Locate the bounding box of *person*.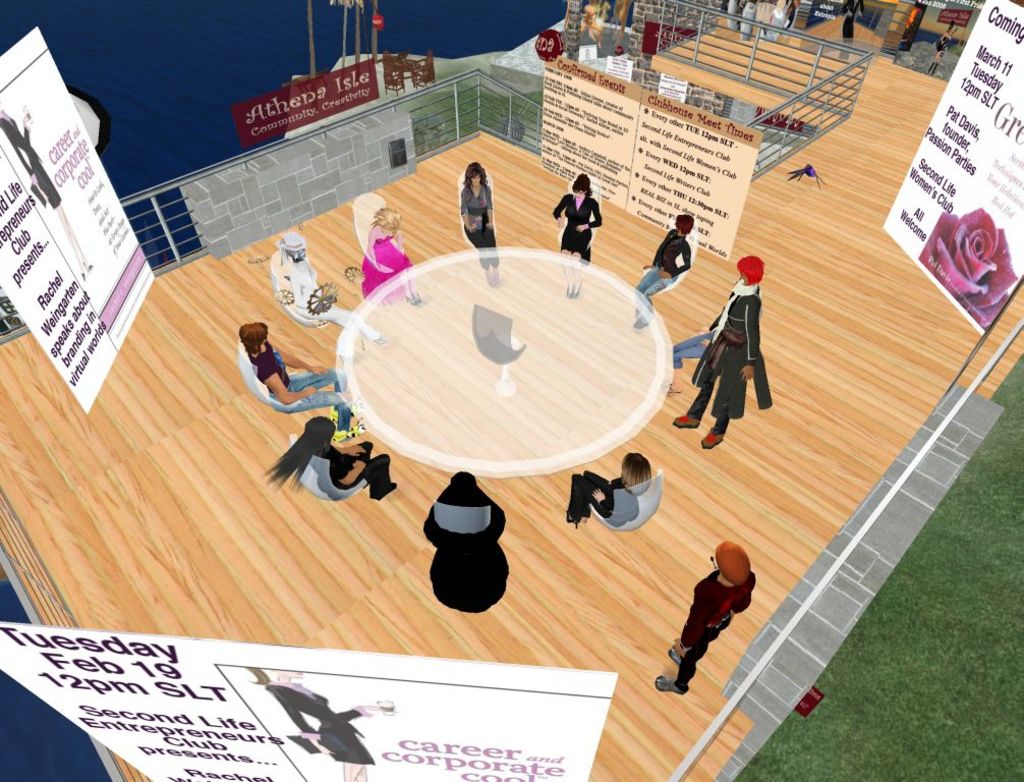
Bounding box: [247, 665, 395, 781].
